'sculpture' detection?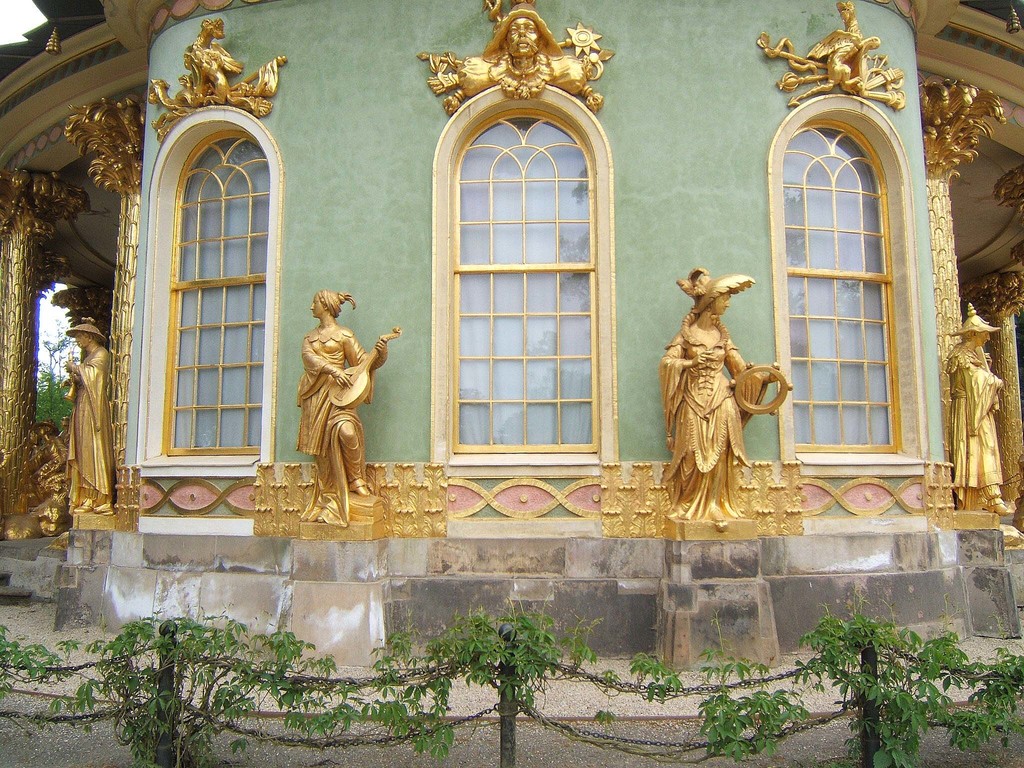
289,294,402,527
